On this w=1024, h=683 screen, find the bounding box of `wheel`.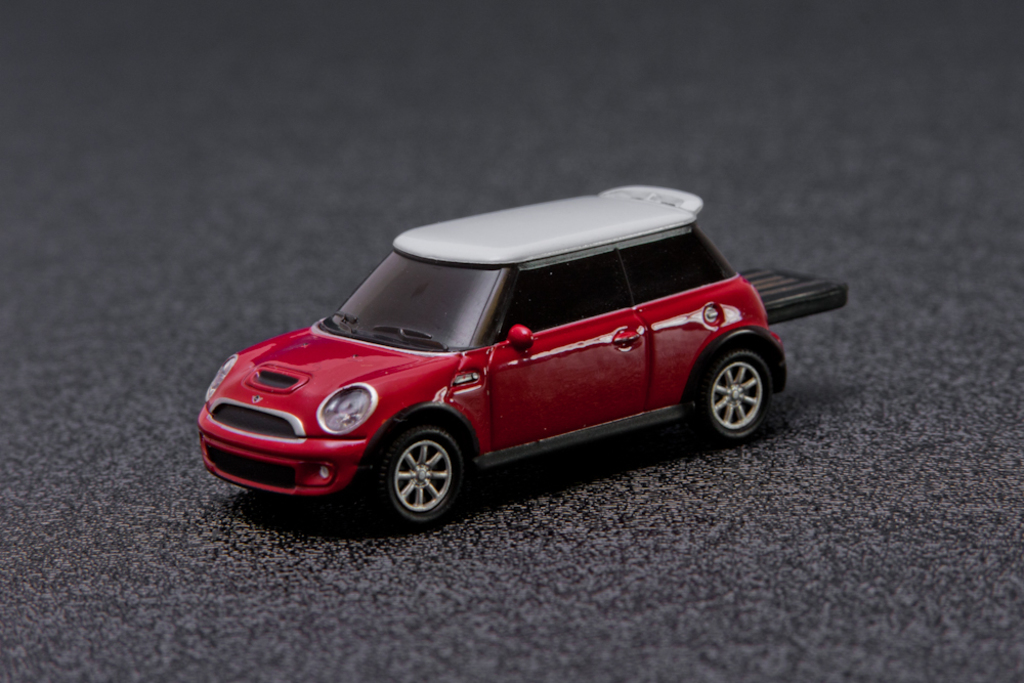
Bounding box: pyautogui.locateOnScreen(699, 352, 774, 435).
